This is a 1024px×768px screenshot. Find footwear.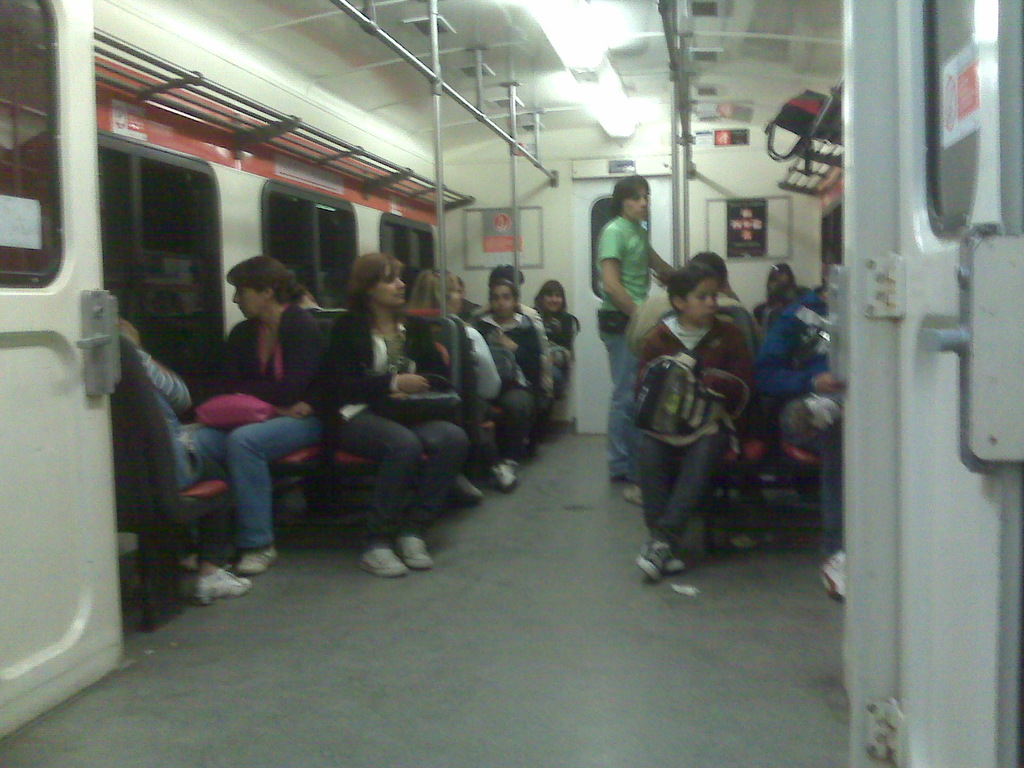
Bounding box: Rect(460, 474, 483, 501).
